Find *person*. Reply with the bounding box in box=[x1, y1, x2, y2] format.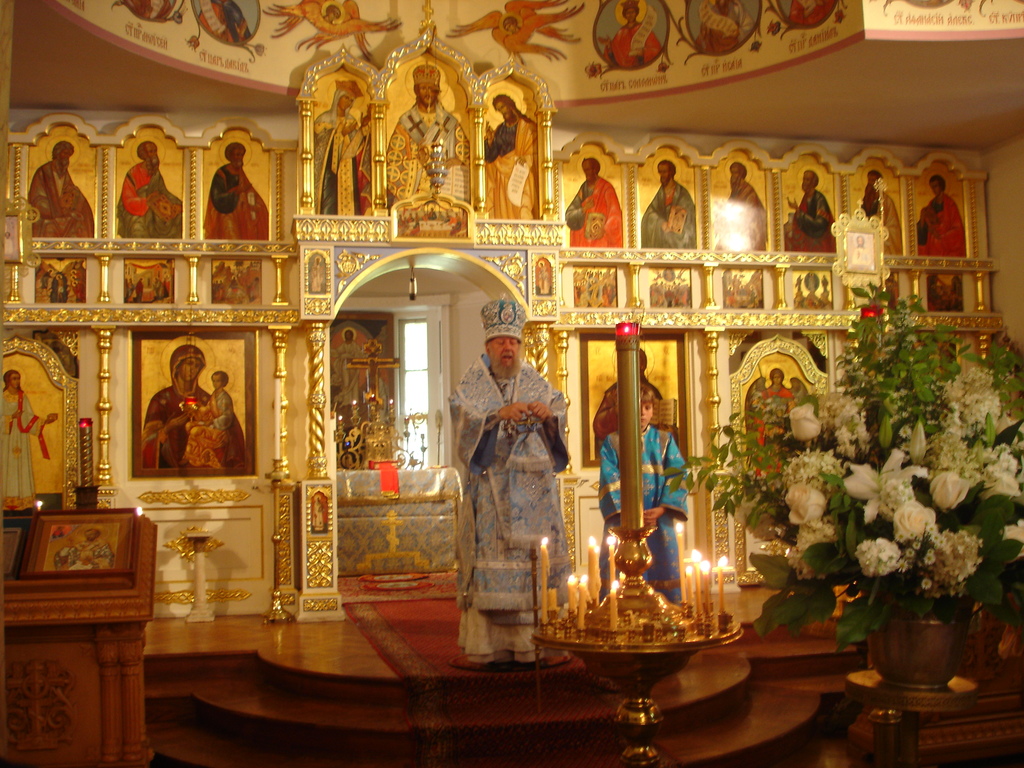
box=[710, 162, 769, 250].
